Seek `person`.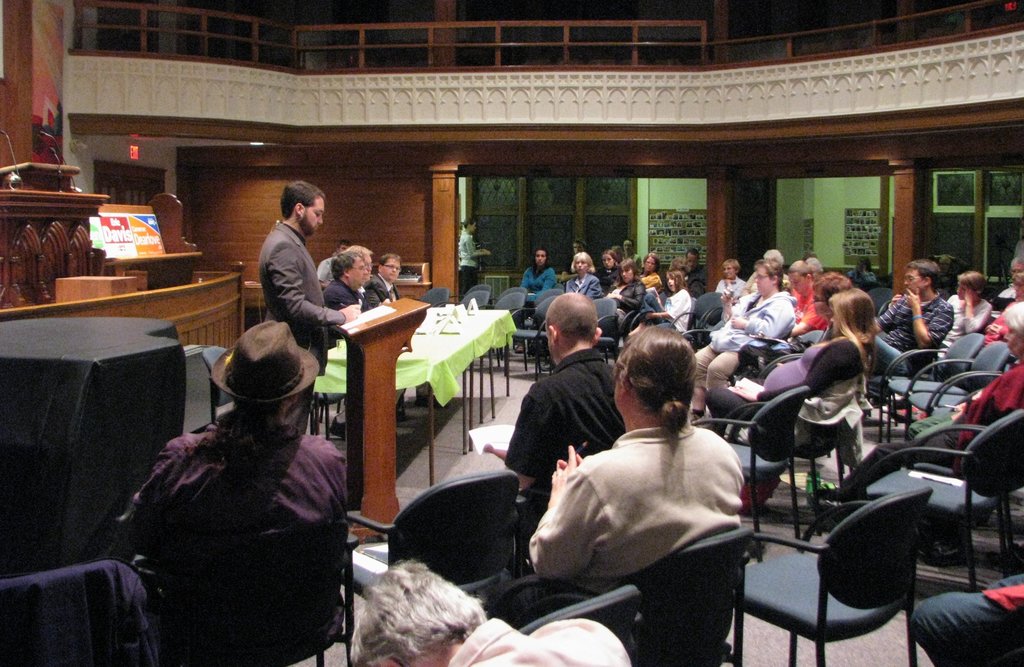
Rect(685, 247, 700, 280).
